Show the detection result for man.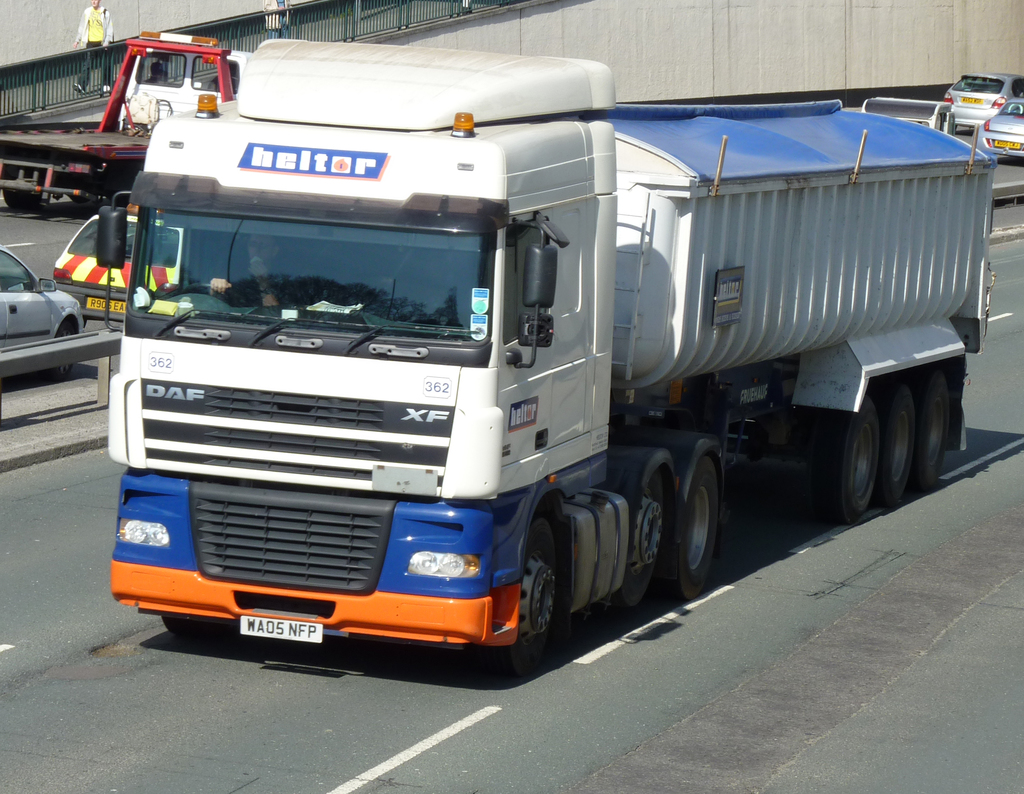
rect(207, 61, 238, 92).
